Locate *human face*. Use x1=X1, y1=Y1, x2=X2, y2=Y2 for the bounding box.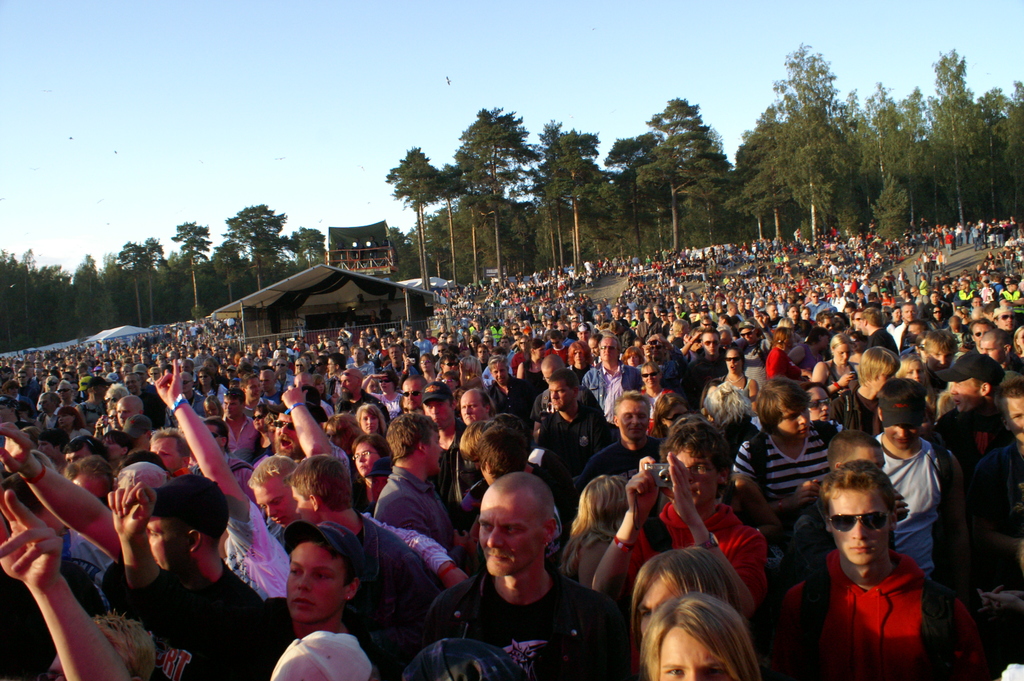
x1=118, y1=400, x2=134, y2=424.
